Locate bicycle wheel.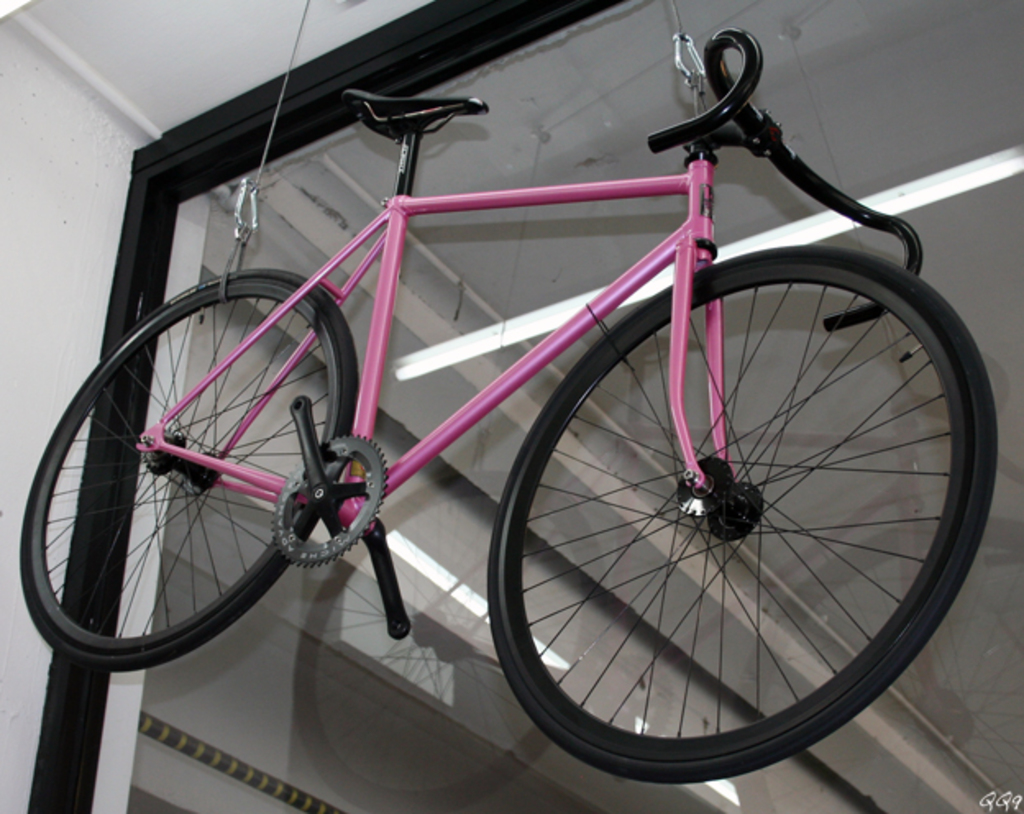
Bounding box: 11 269 361 675.
